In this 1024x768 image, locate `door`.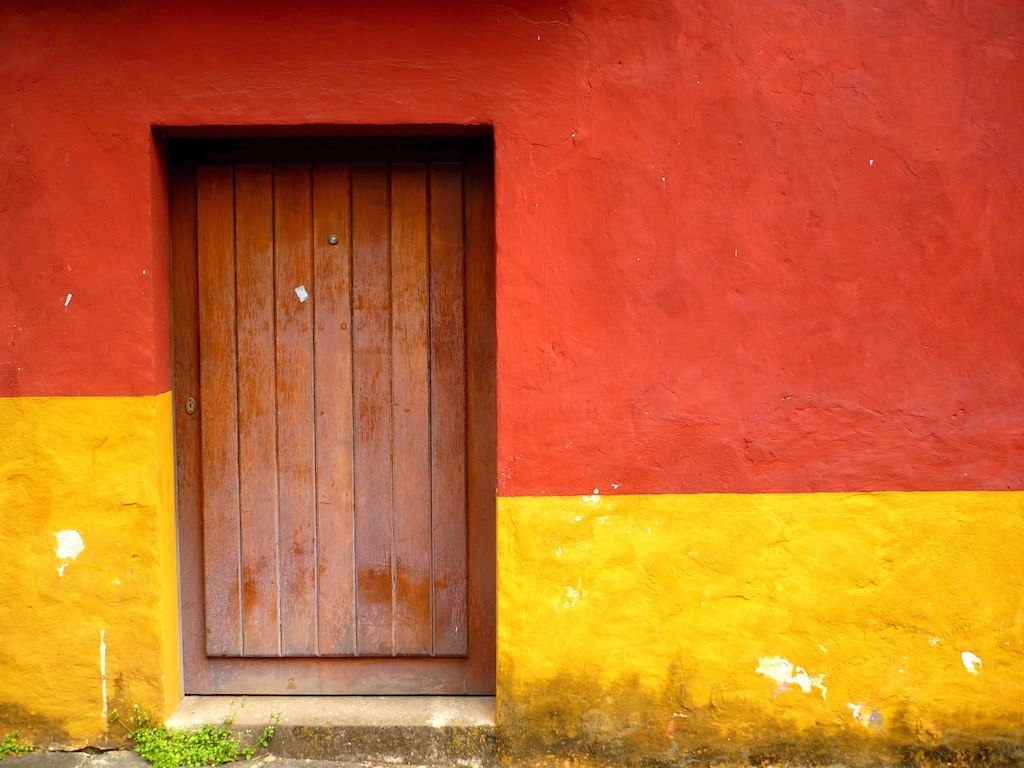
Bounding box: (176,86,457,715).
